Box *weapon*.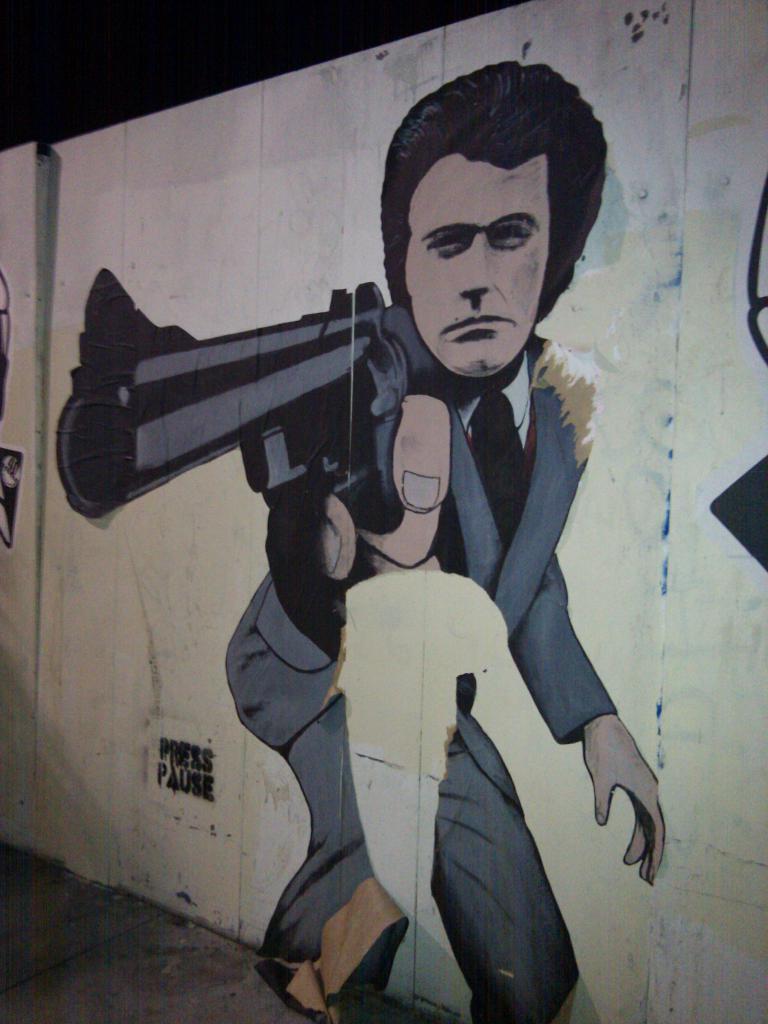
crop(101, 258, 477, 595).
